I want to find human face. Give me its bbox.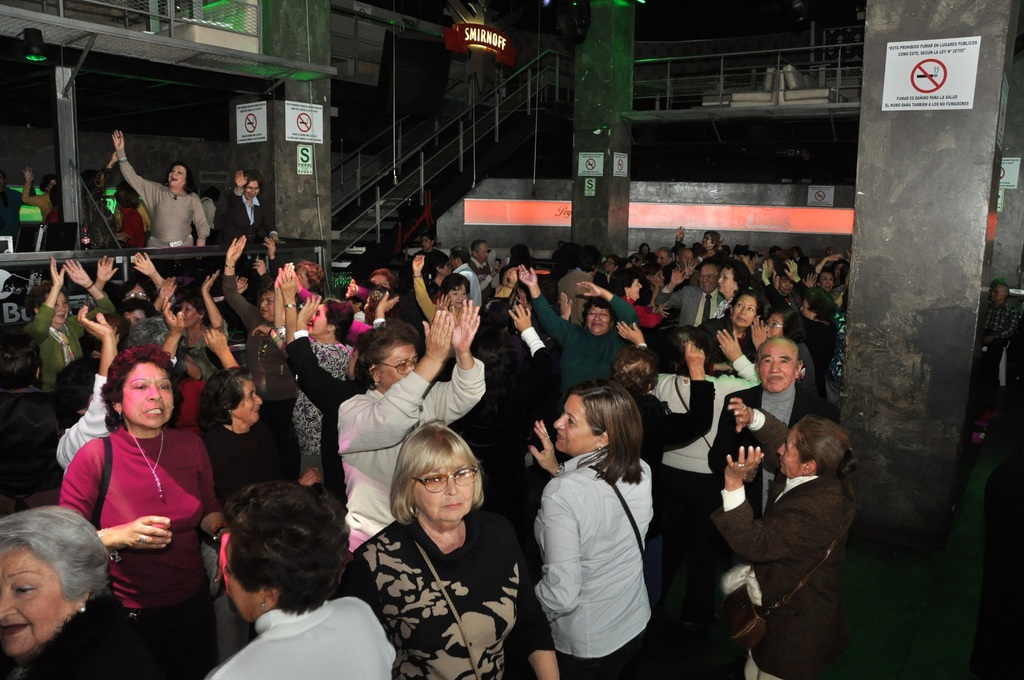
(x1=450, y1=286, x2=469, y2=311).
